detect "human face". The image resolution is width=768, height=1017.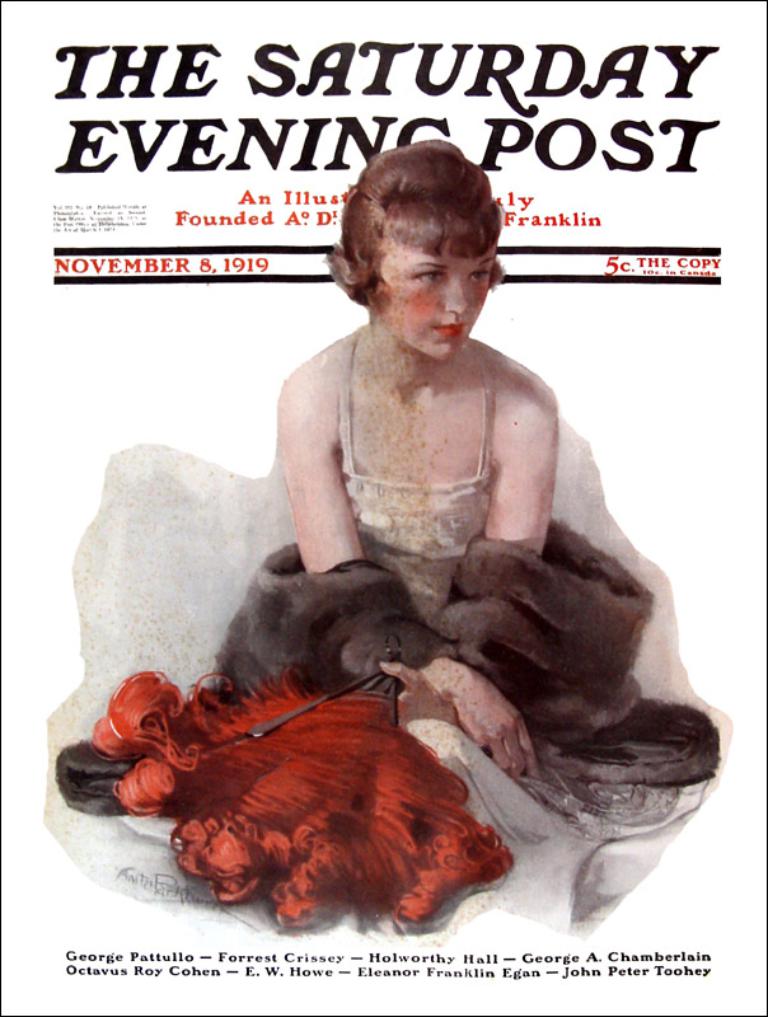
[365, 192, 501, 364].
